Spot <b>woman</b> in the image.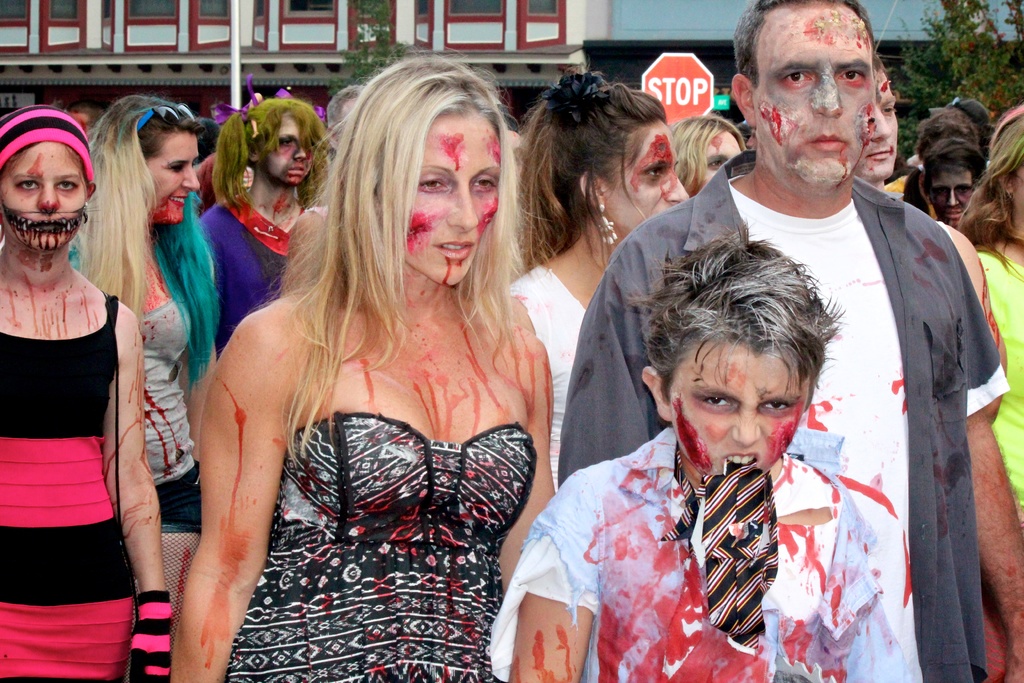
<b>woman</b> found at [left=68, top=93, right=234, bottom=682].
